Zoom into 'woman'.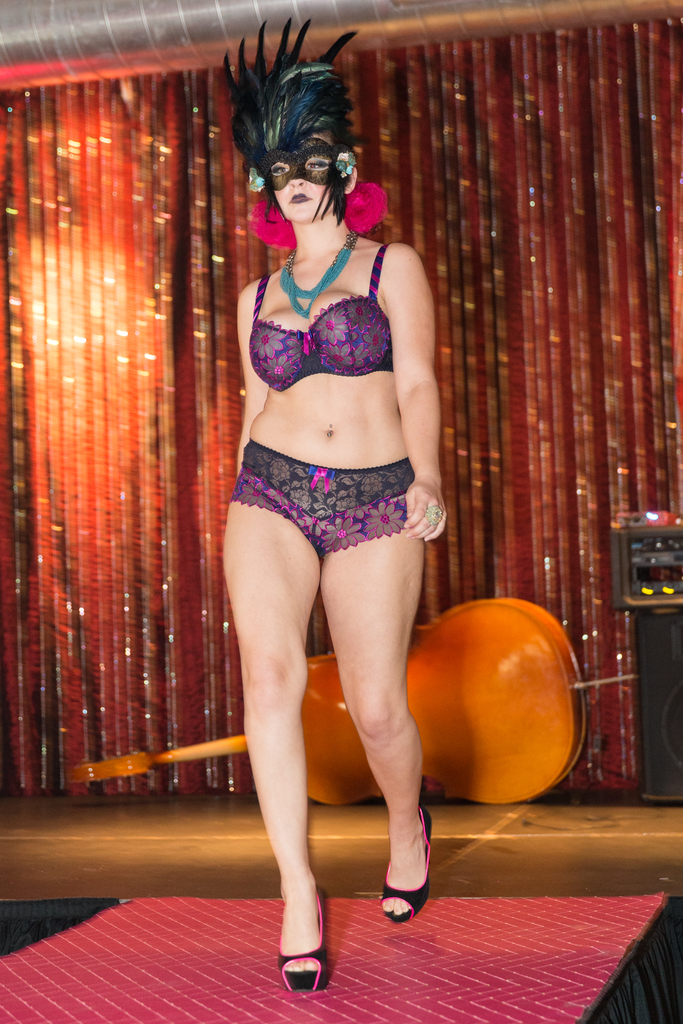
Zoom target: <bbox>183, 52, 478, 940</bbox>.
